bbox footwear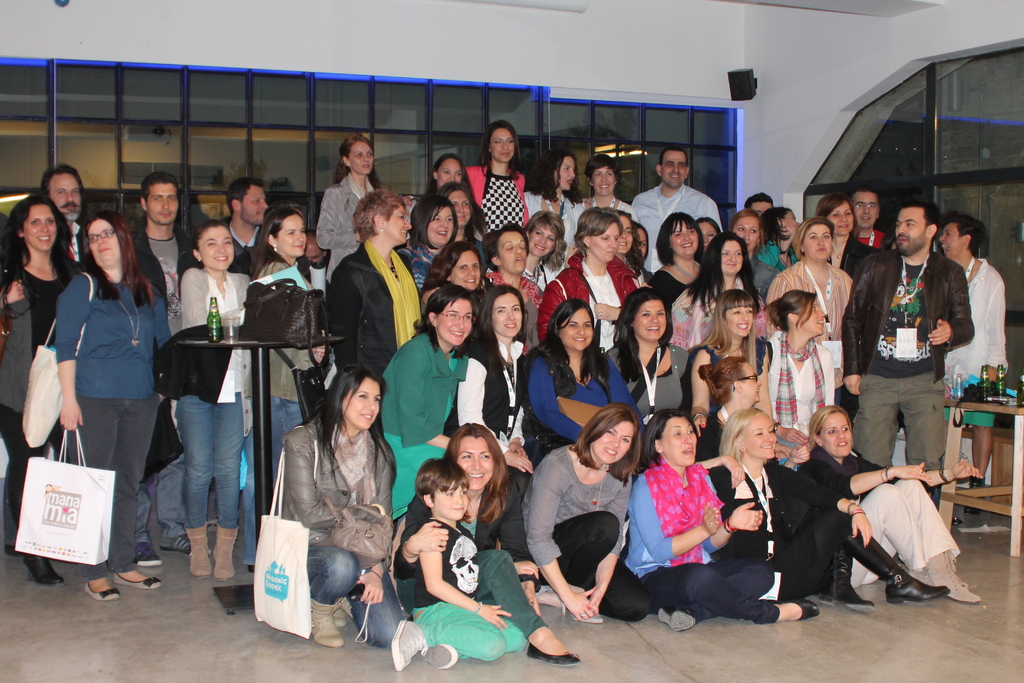
[308, 596, 346, 648]
